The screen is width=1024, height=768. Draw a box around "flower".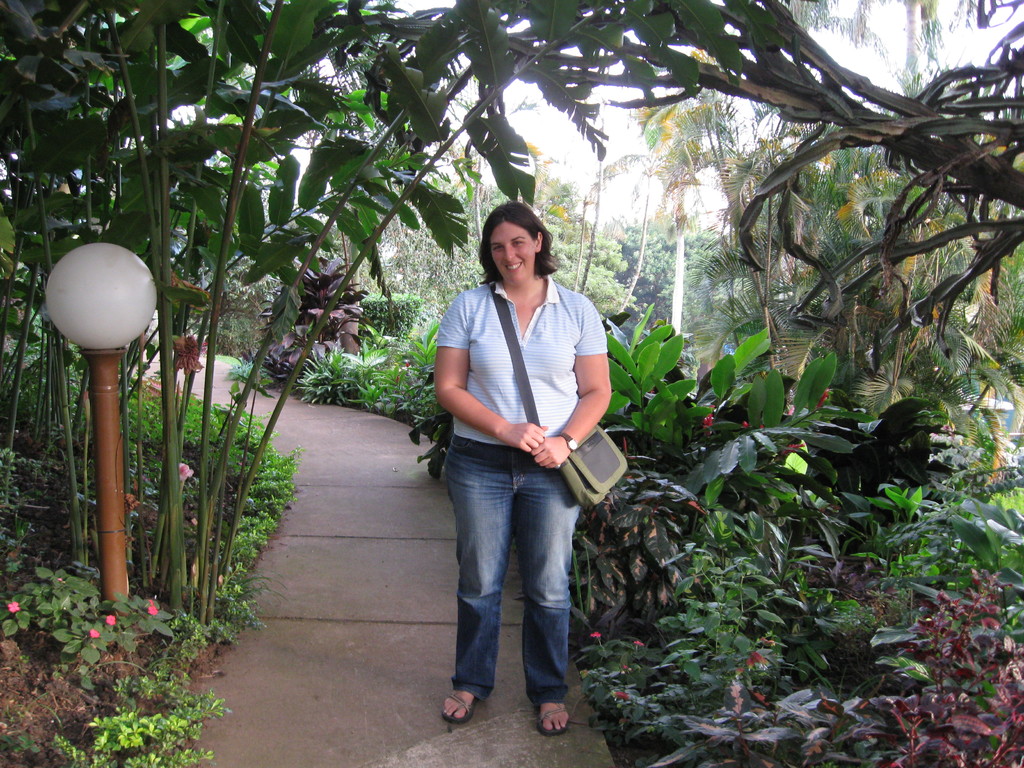
bbox=(102, 614, 117, 630).
